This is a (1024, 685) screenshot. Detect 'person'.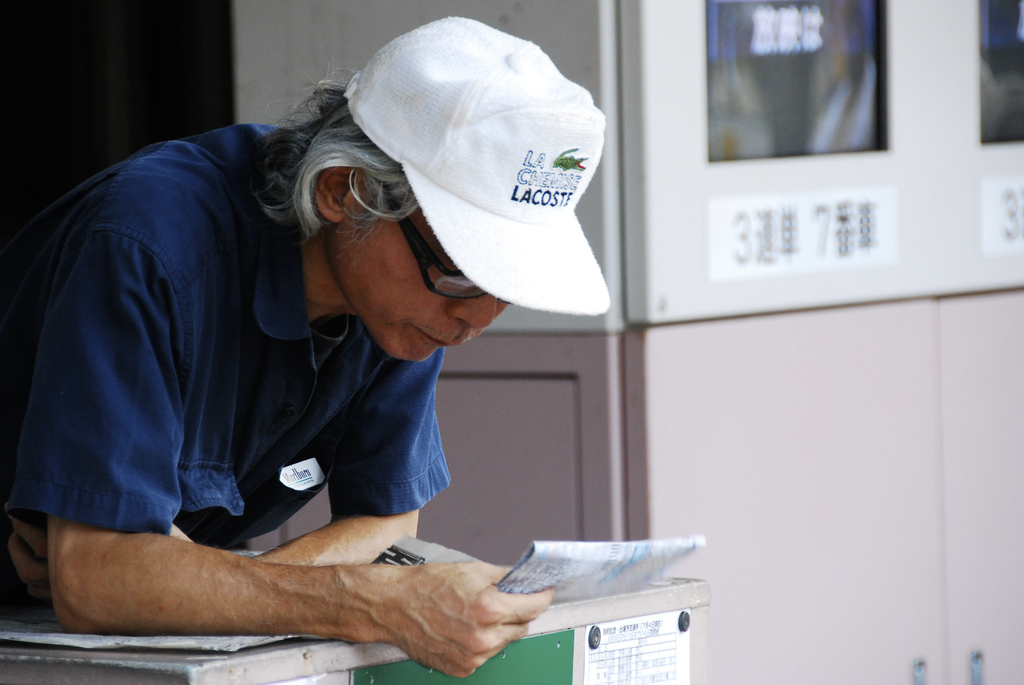
x1=0 y1=15 x2=609 y2=675.
